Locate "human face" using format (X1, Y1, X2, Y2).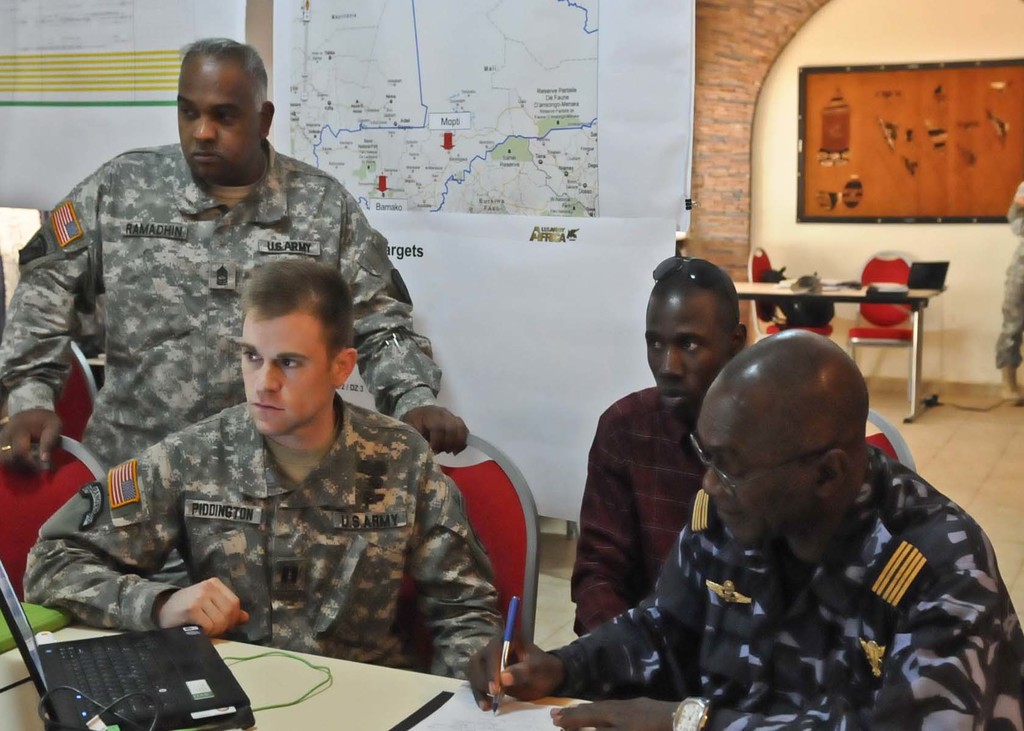
(700, 380, 809, 542).
